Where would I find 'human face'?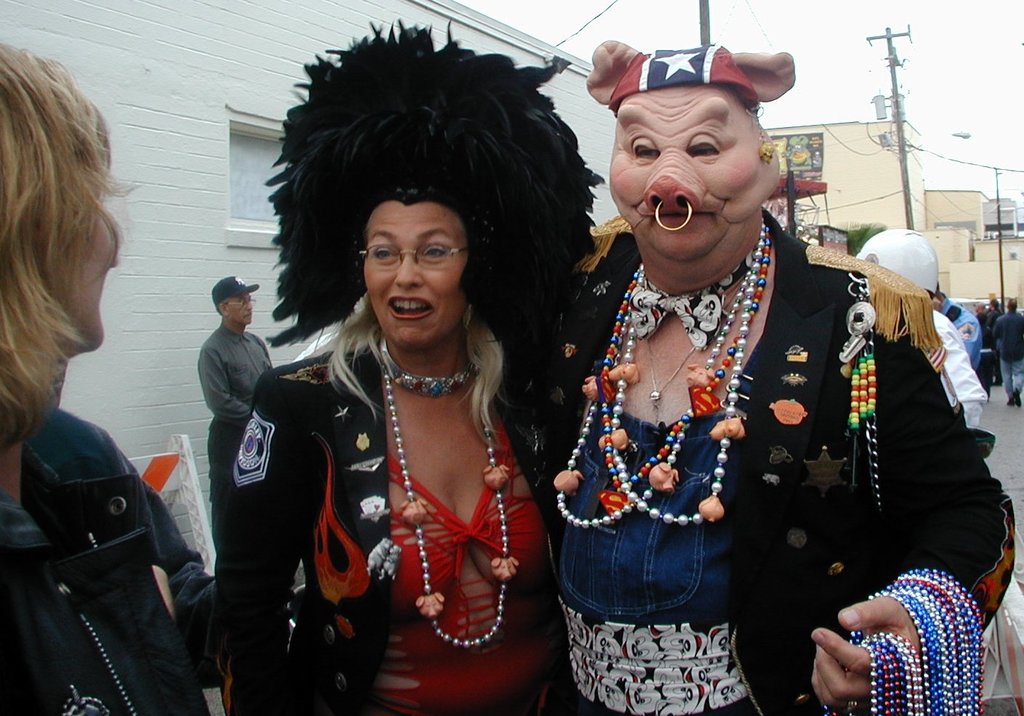
At (x1=54, y1=152, x2=123, y2=350).
